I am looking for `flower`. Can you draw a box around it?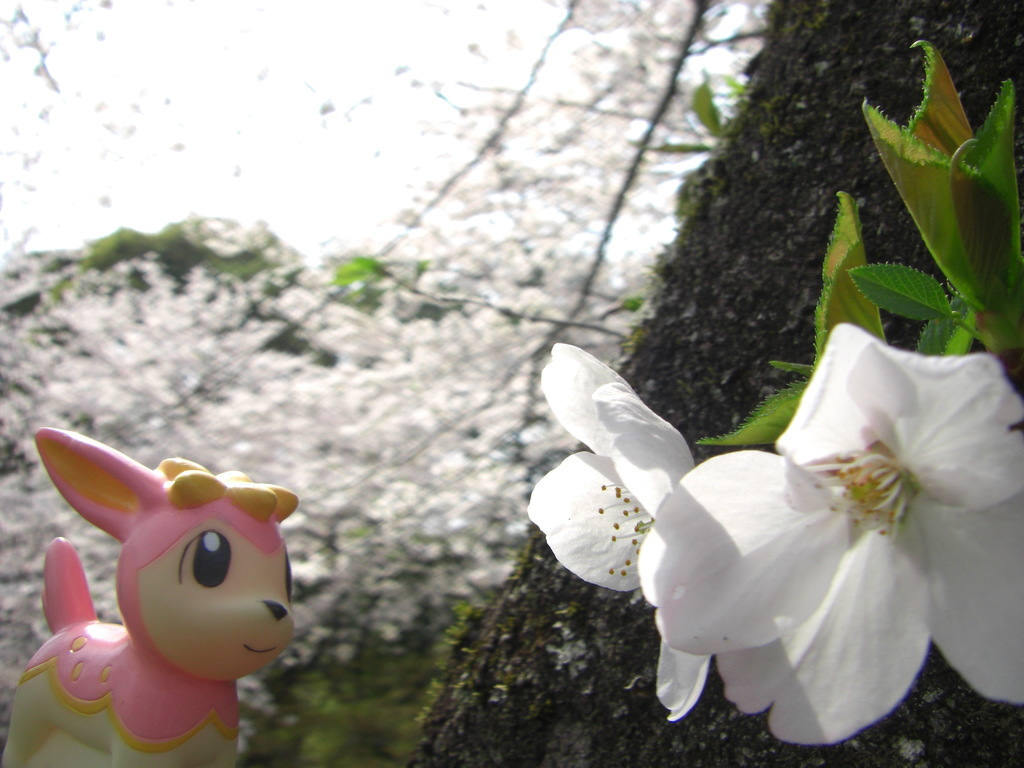
Sure, the bounding box is [x1=524, y1=345, x2=743, y2=735].
